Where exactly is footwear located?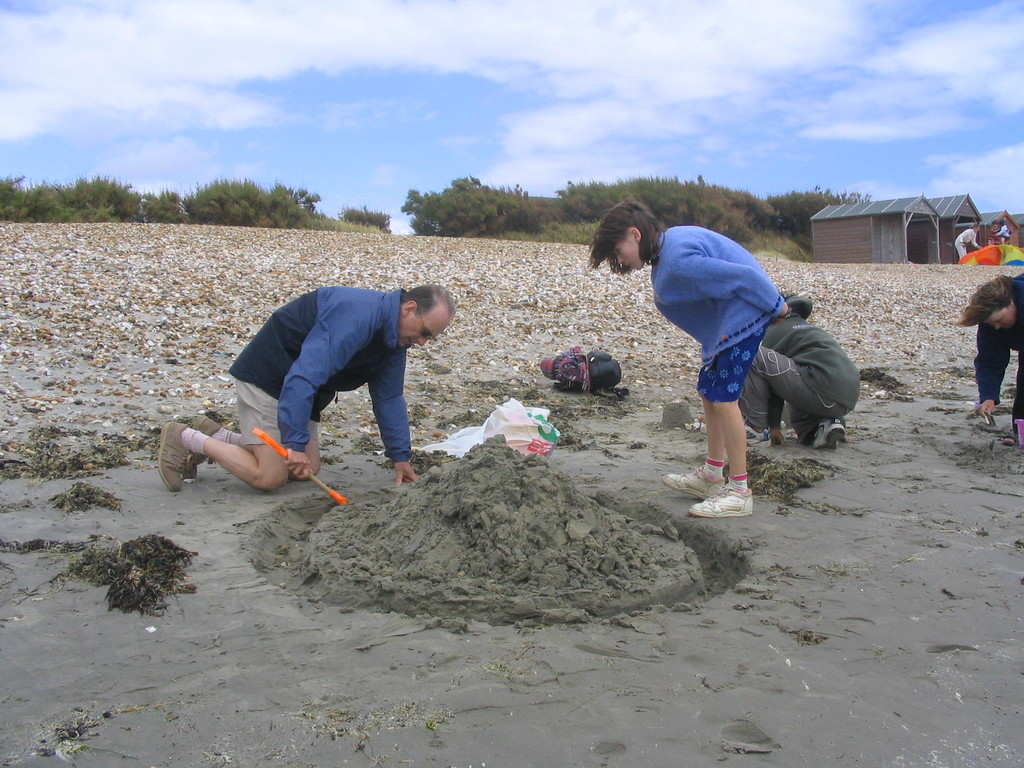
Its bounding box is BBox(696, 477, 767, 519).
